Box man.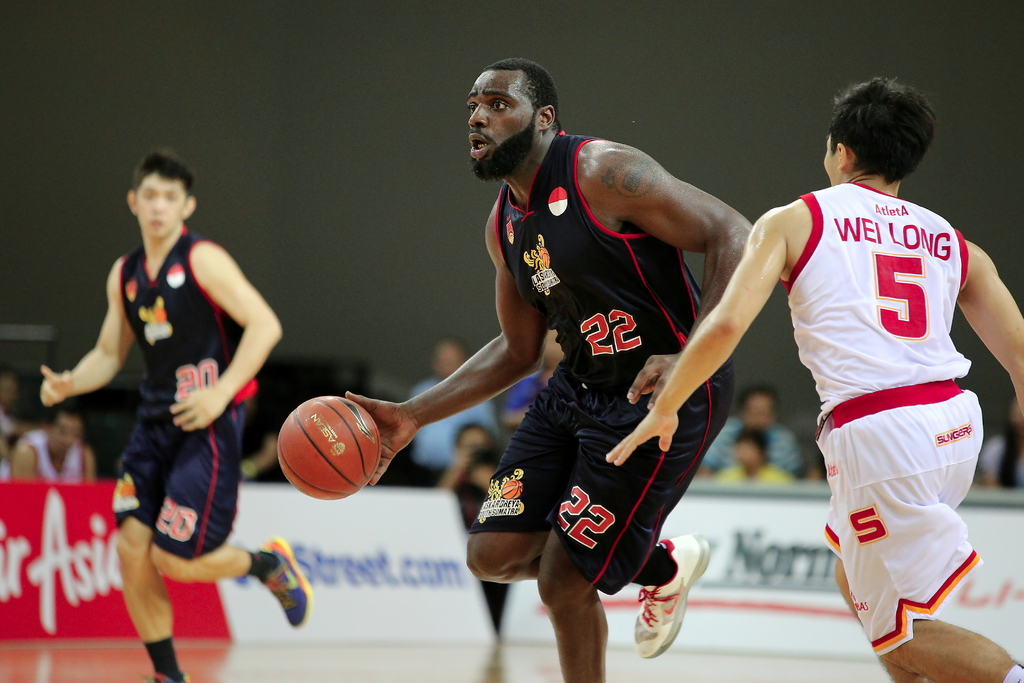
[left=31, top=147, right=307, bottom=682].
